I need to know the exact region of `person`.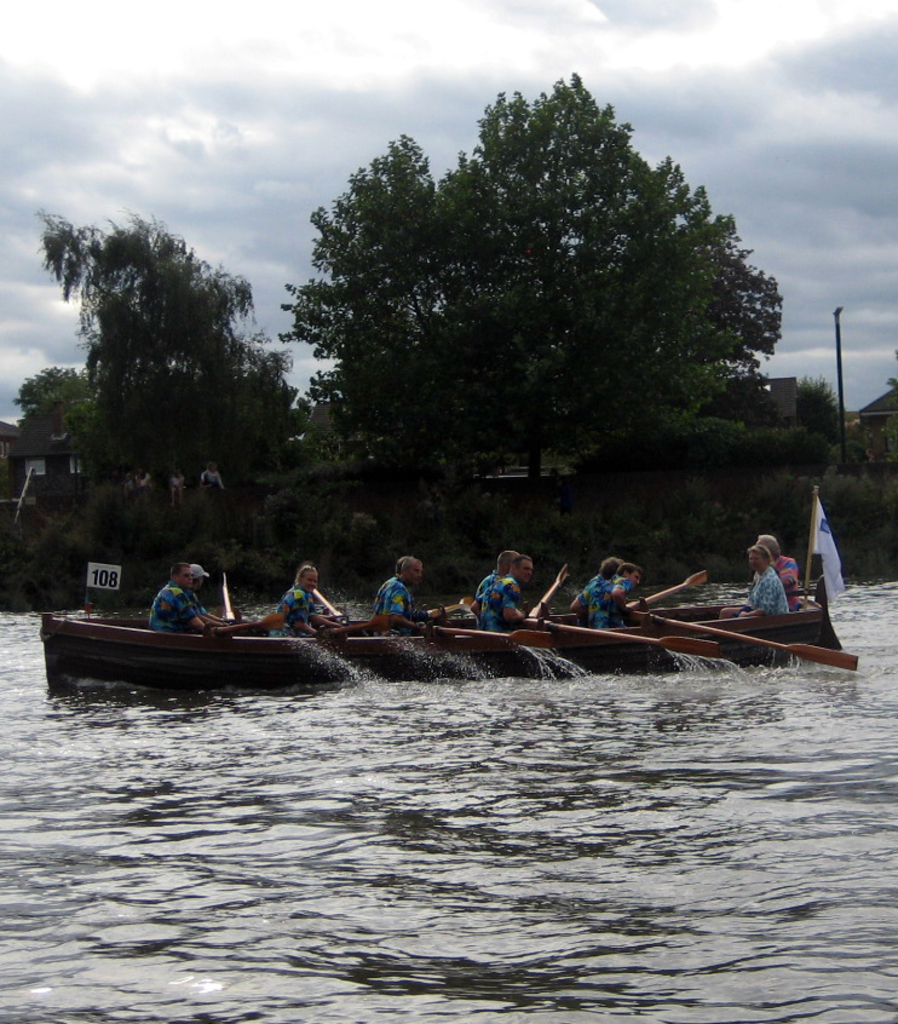
Region: bbox=(721, 551, 788, 611).
